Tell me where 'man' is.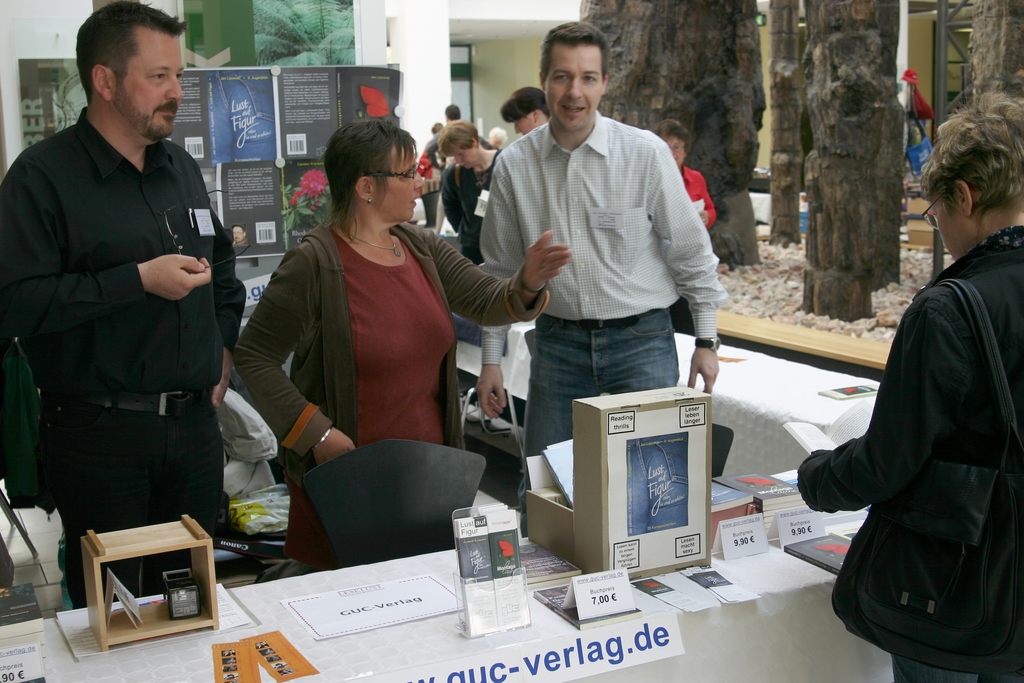
'man' is at <region>477, 21, 725, 530</region>.
